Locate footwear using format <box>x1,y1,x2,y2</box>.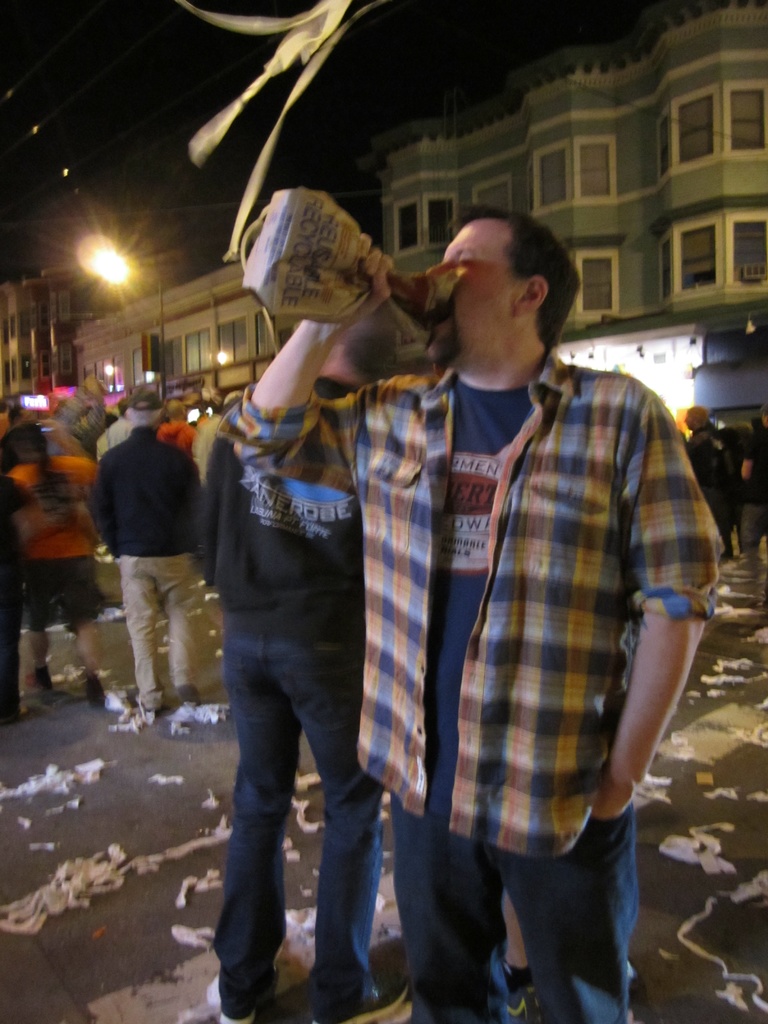
<box>200,975,253,1023</box>.
